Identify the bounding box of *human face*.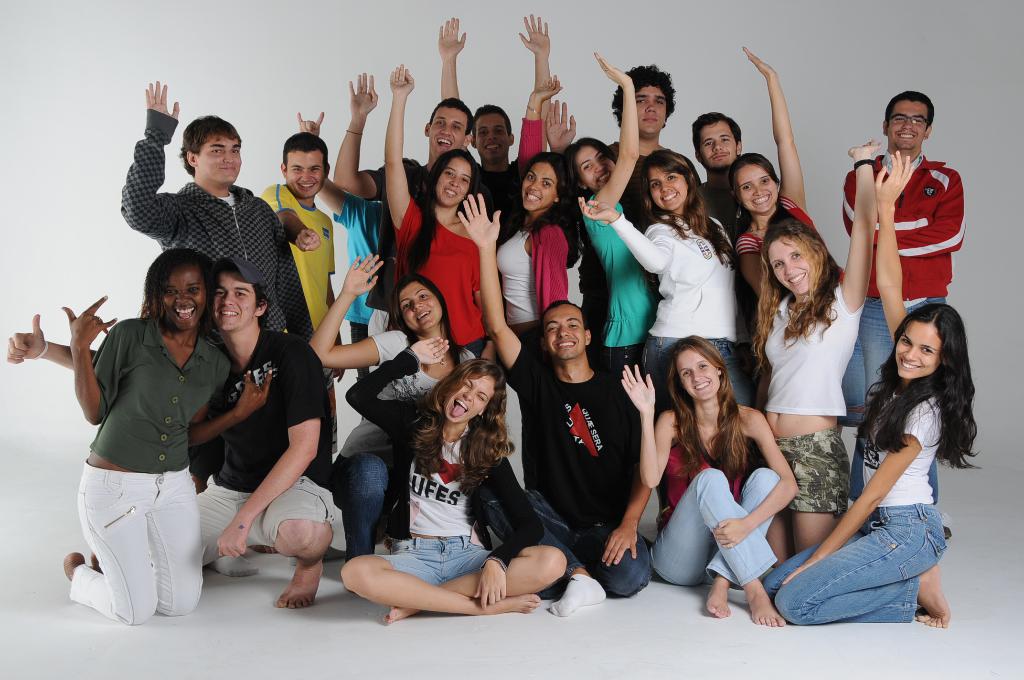
<box>677,352,719,398</box>.
